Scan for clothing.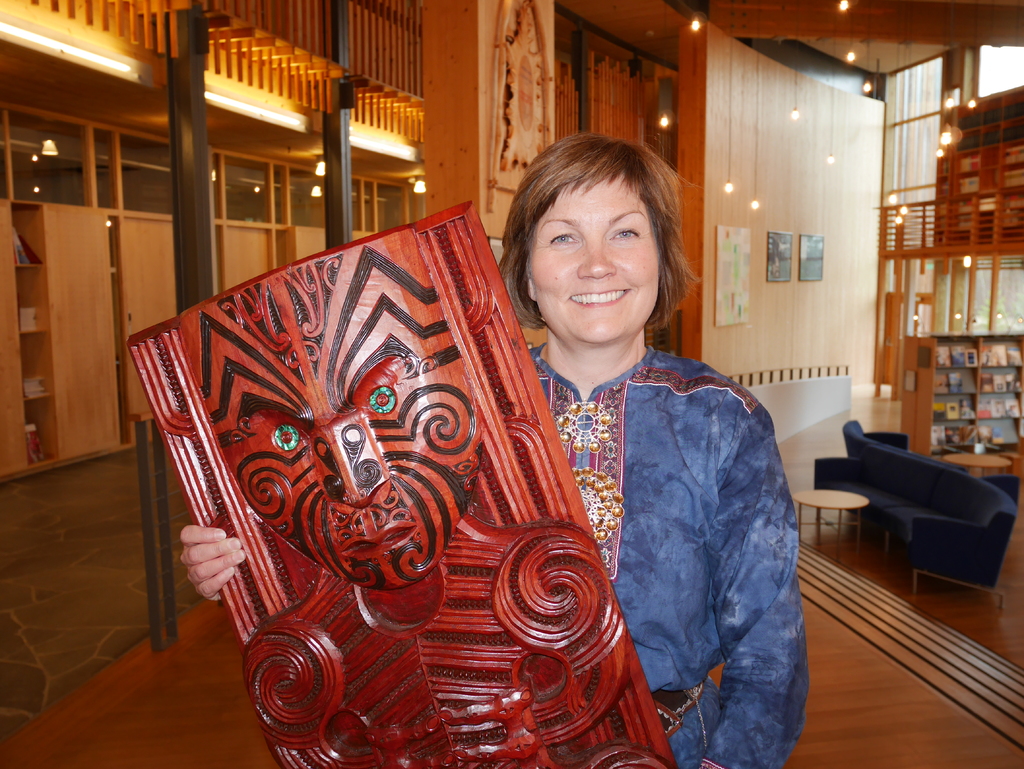
Scan result: bbox(511, 265, 820, 745).
